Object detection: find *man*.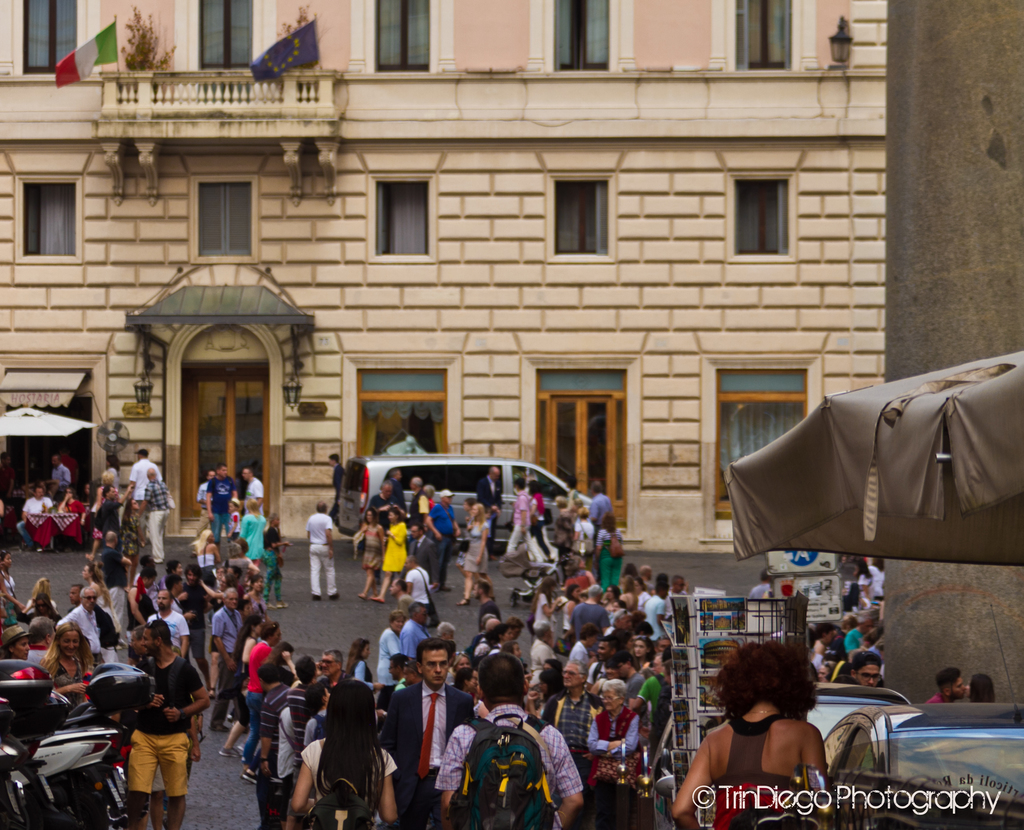
[left=925, top=668, right=969, bottom=703].
